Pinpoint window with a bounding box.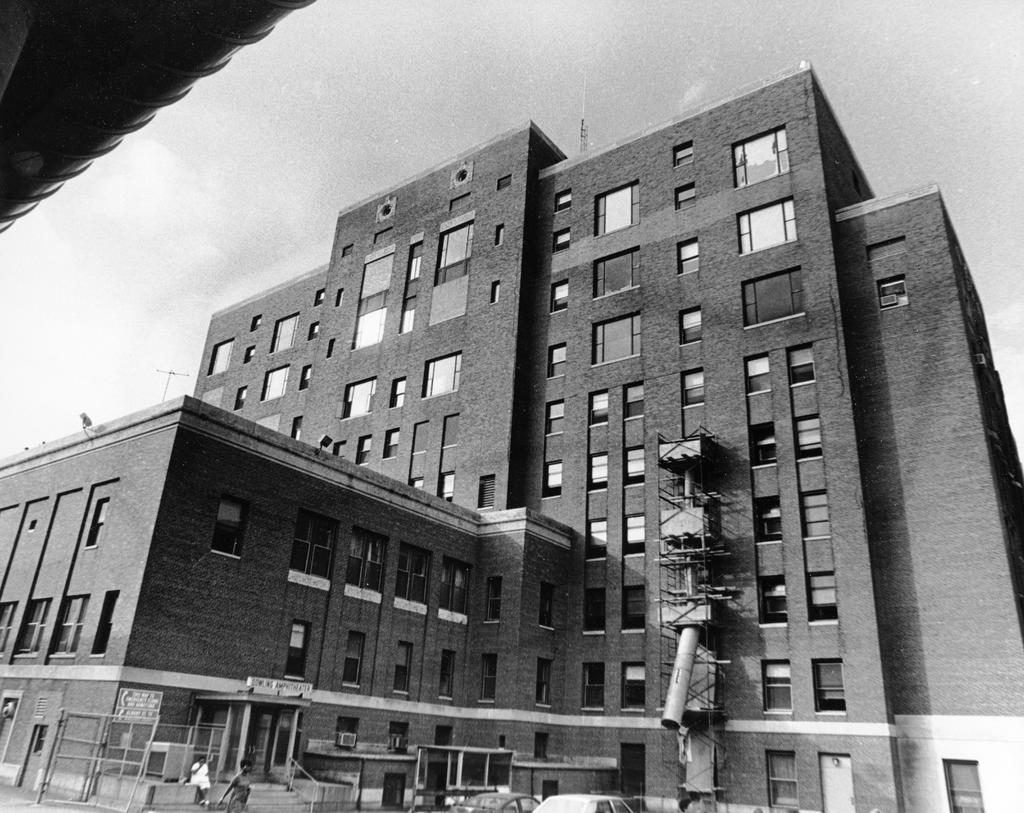
[x1=425, y1=354, x2=458, y2=396].
